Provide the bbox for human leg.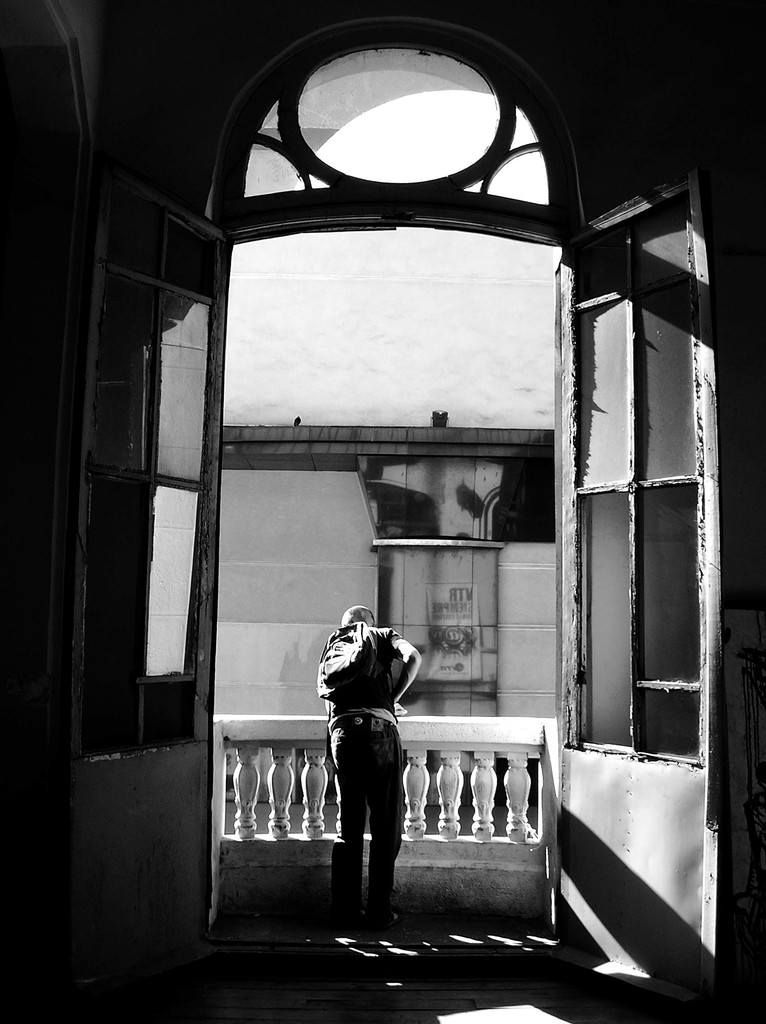
[x1=367, y1=711, x2=405, y2=933].
